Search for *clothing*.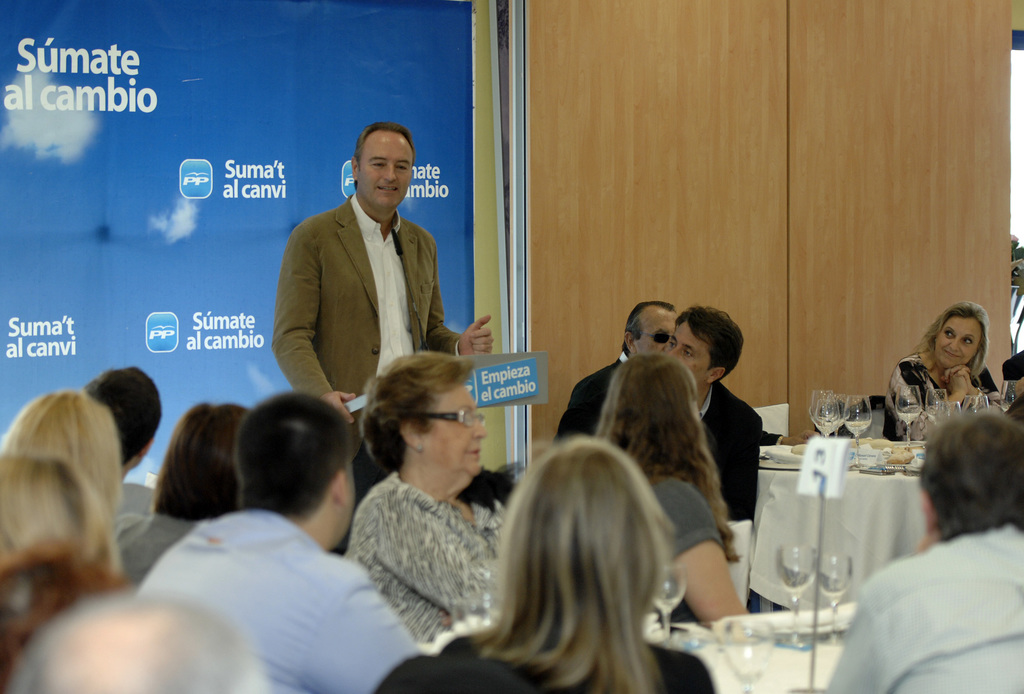
Found at 881:350:1001:446.
